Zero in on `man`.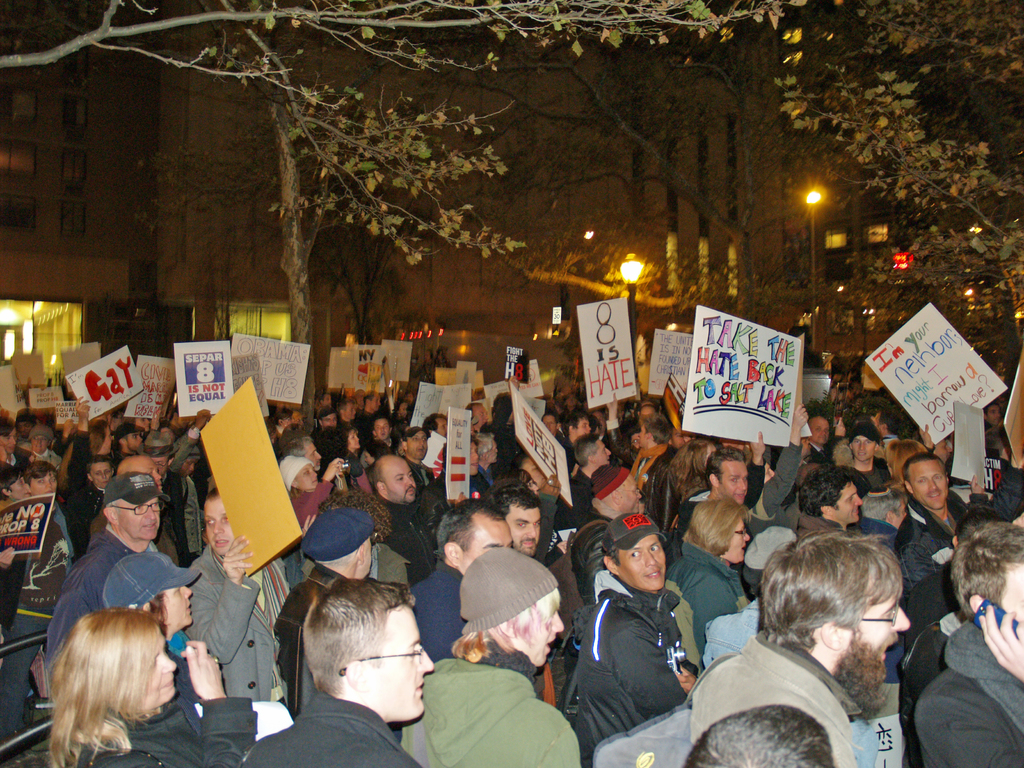
Zeroed in: left=42, top=470, right=171, bottom=694.
